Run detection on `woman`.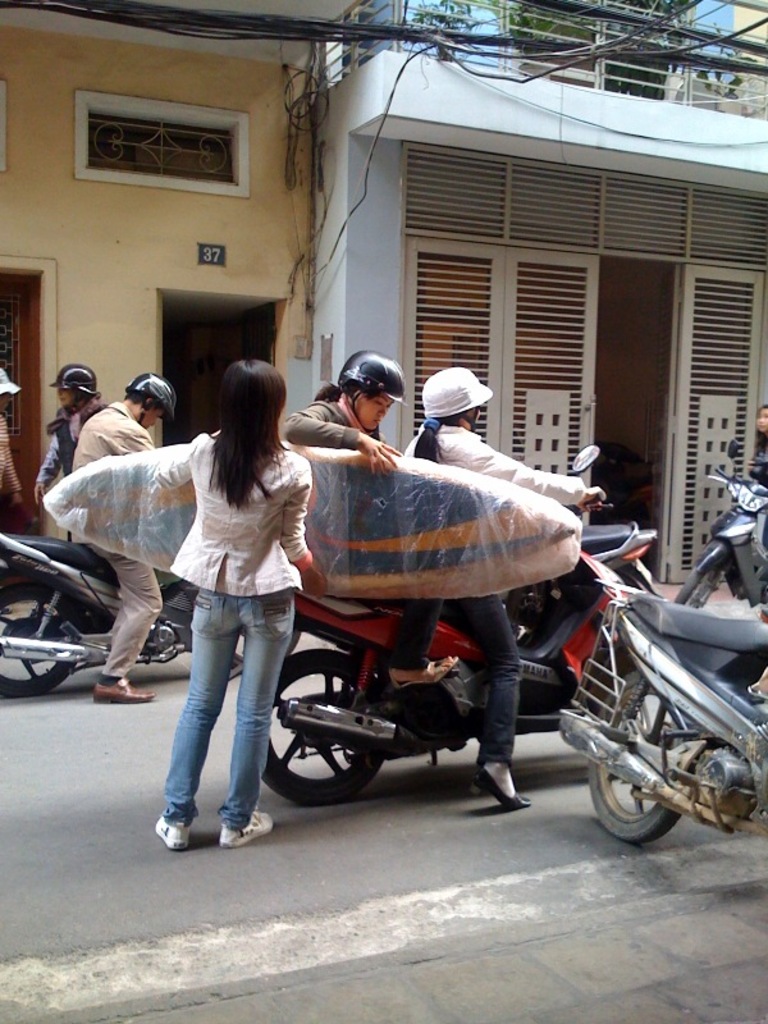
Result: bbox(399, 362, 598, 809).
